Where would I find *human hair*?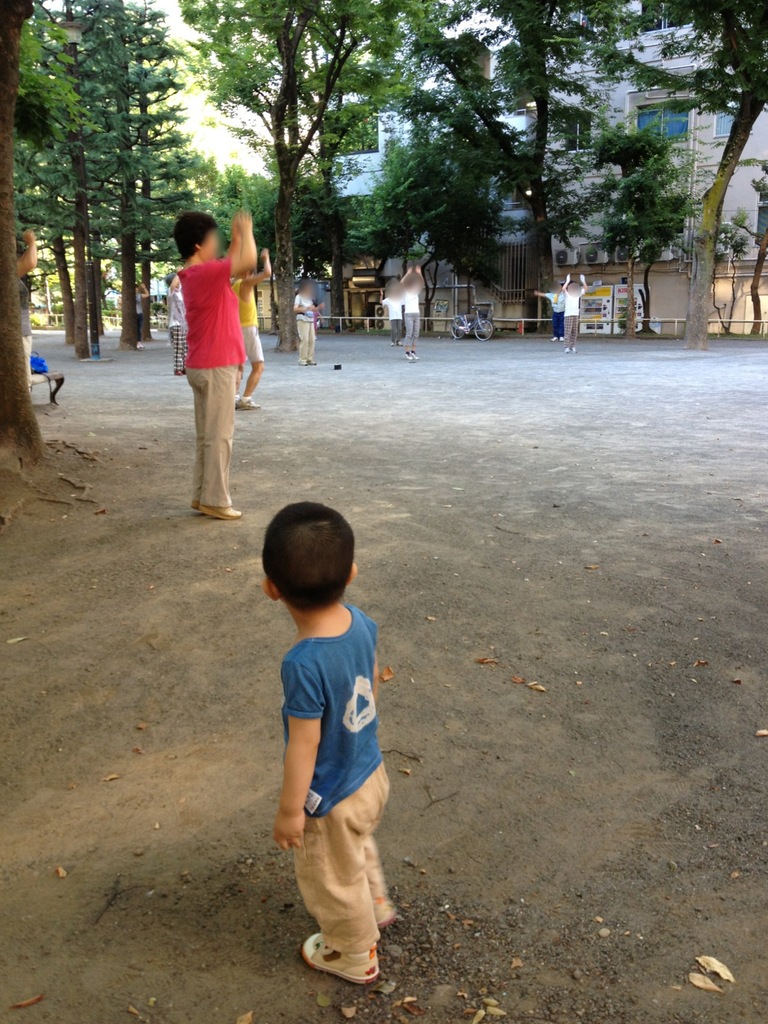
At locate(261, 499, 353, 615).
